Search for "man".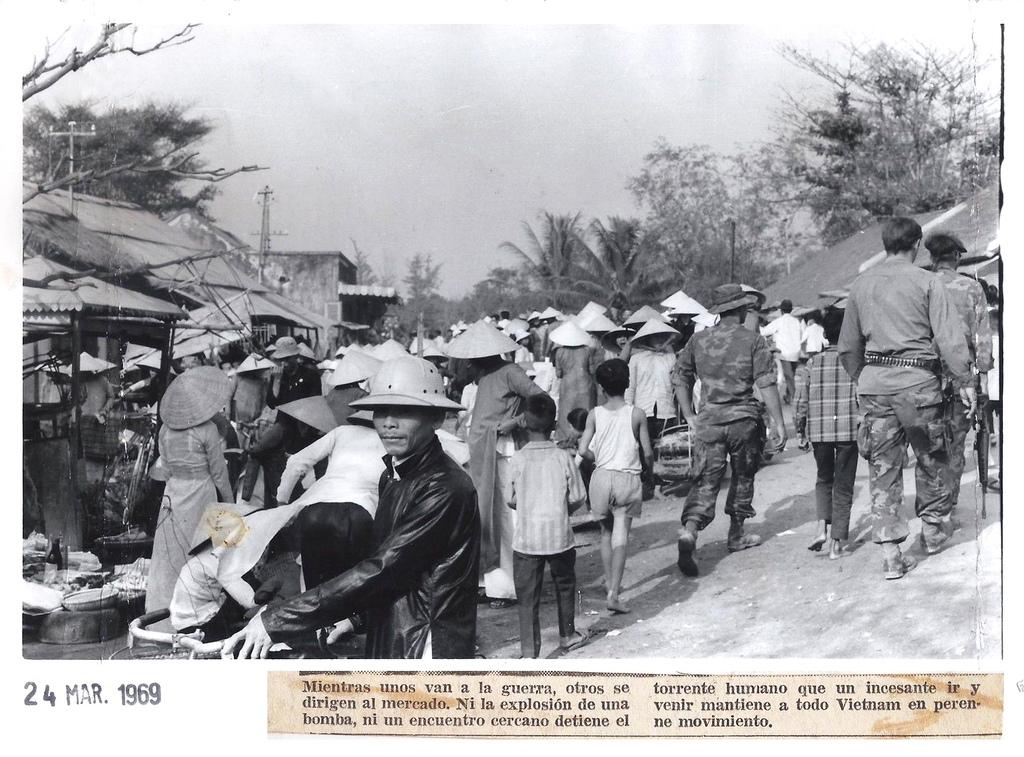
Found at bbox(627, 315, 680, 491).
